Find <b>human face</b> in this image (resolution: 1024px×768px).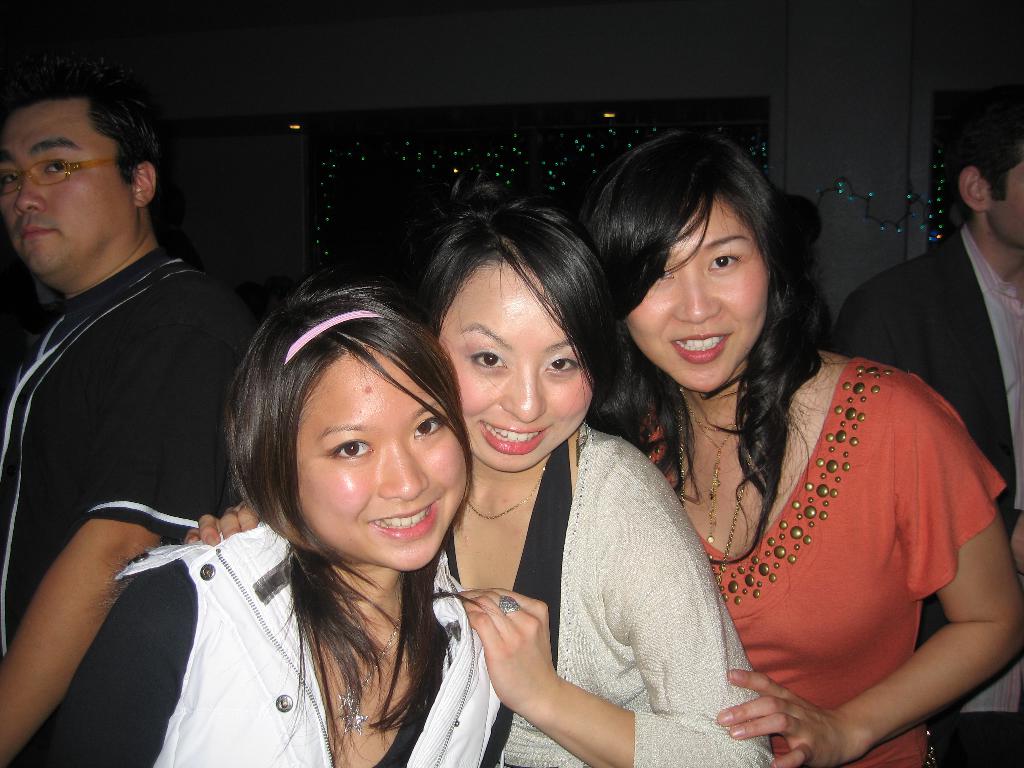
{"left": 625, "top": 195, "right": 771, "bottom": 388}.
